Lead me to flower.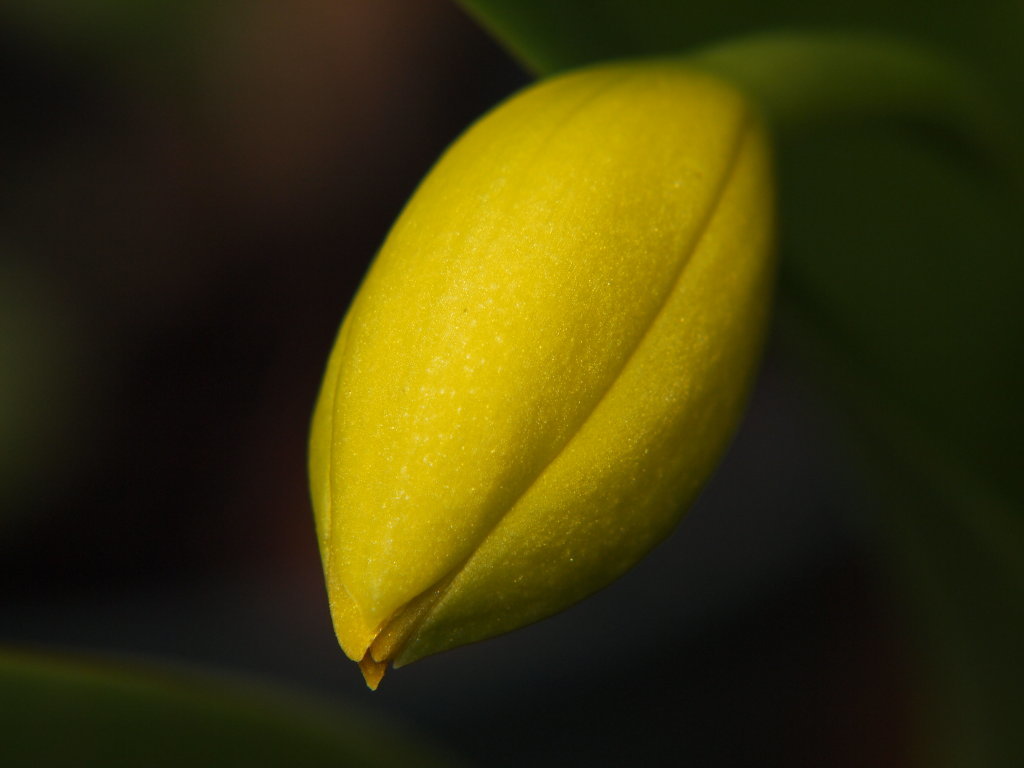
Lead to Rect(306, 58, 787, 699).
